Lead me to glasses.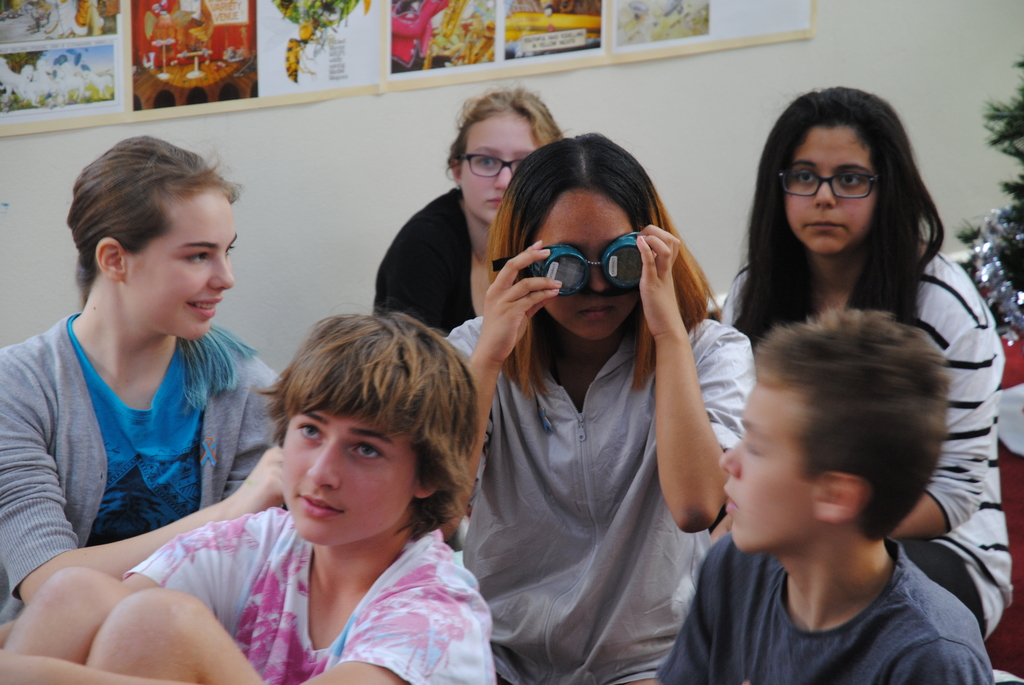
Lead to [458,149,529,177].
